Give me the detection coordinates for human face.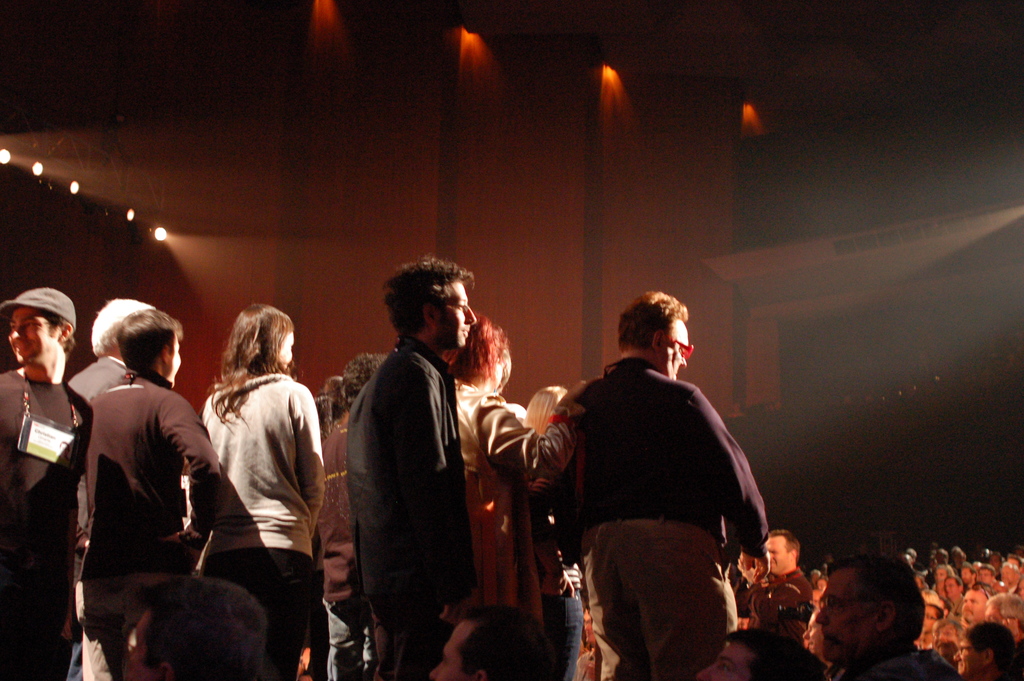
<region>427, 619, 468, 680</region>.
